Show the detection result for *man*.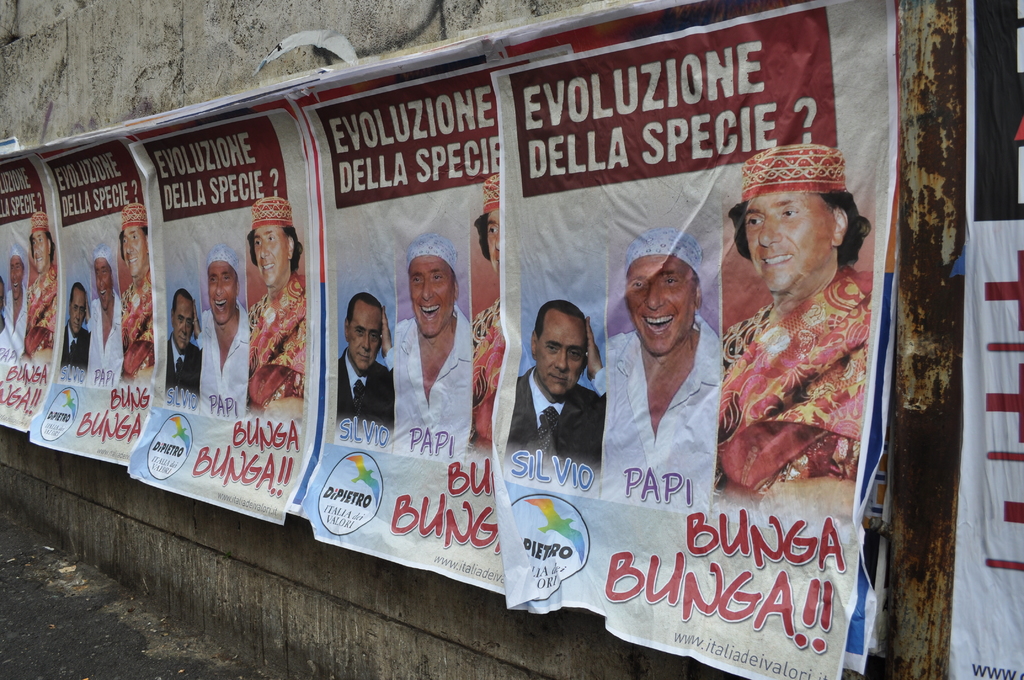
[87, 240, 120, 386].
